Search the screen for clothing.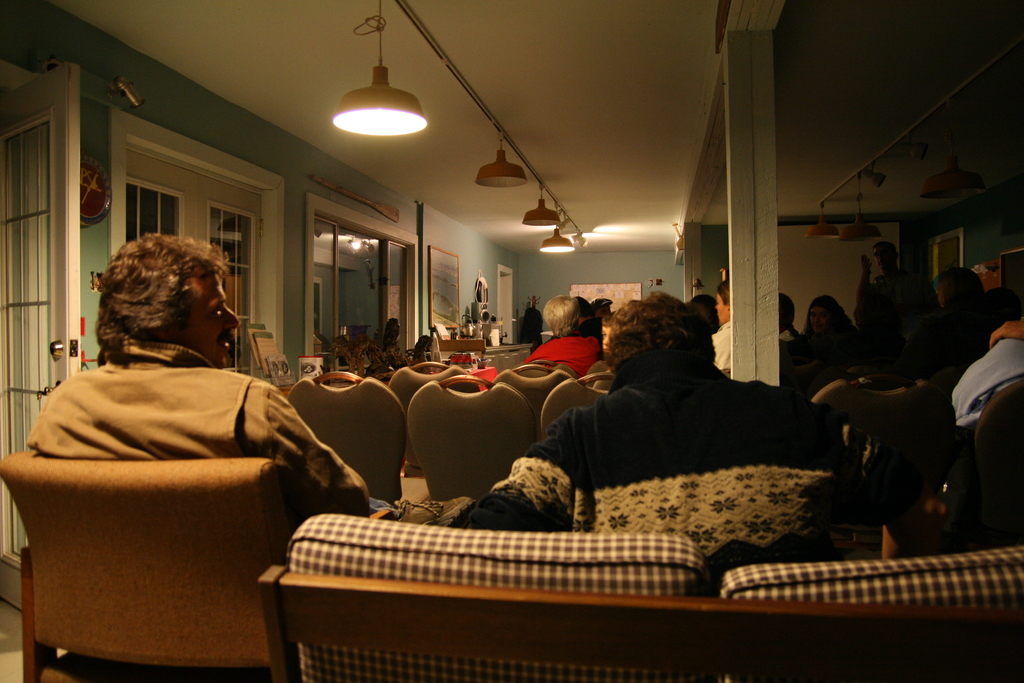
Found at bbox=[847, 267, 928, 352].
